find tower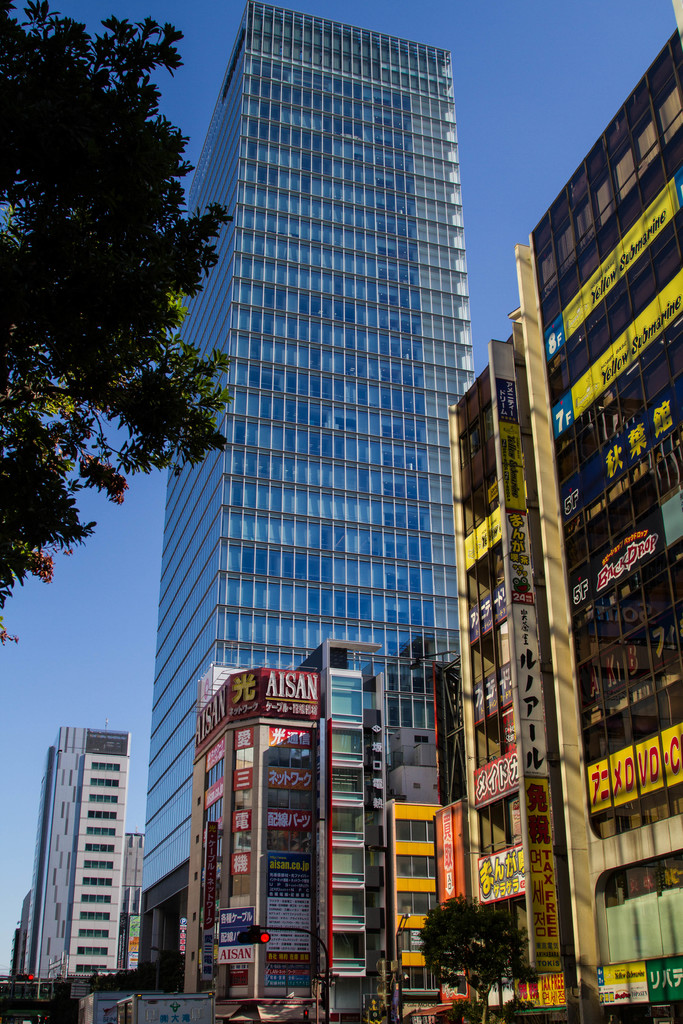
[x1=142, y1=2, x2=457, y2=910]
